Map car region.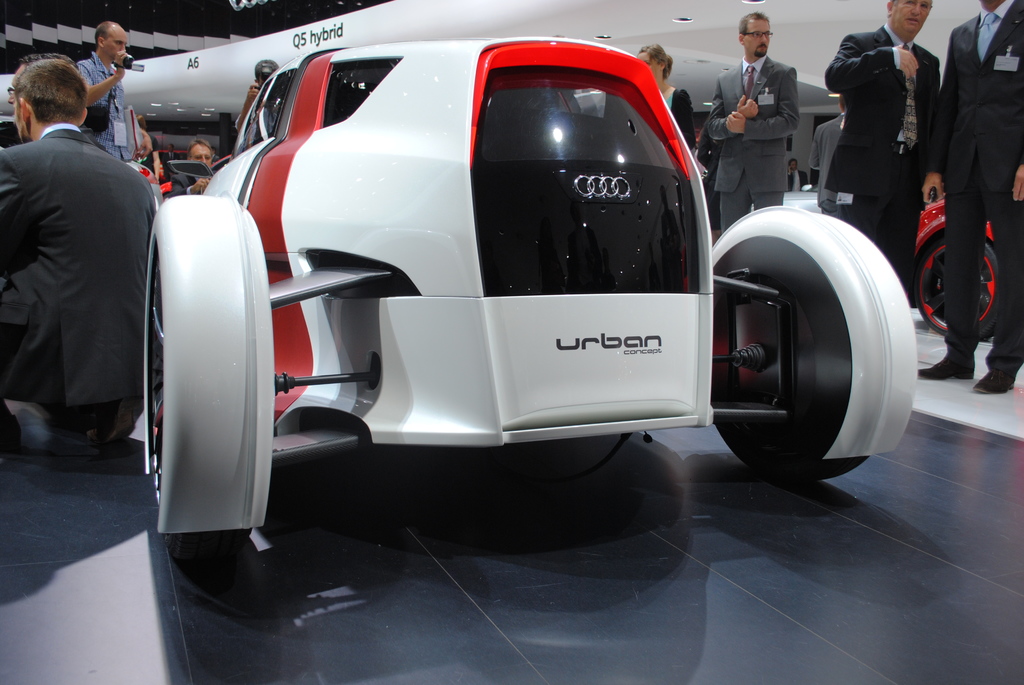
Mapped to detection(145, 38, 922, 557).
